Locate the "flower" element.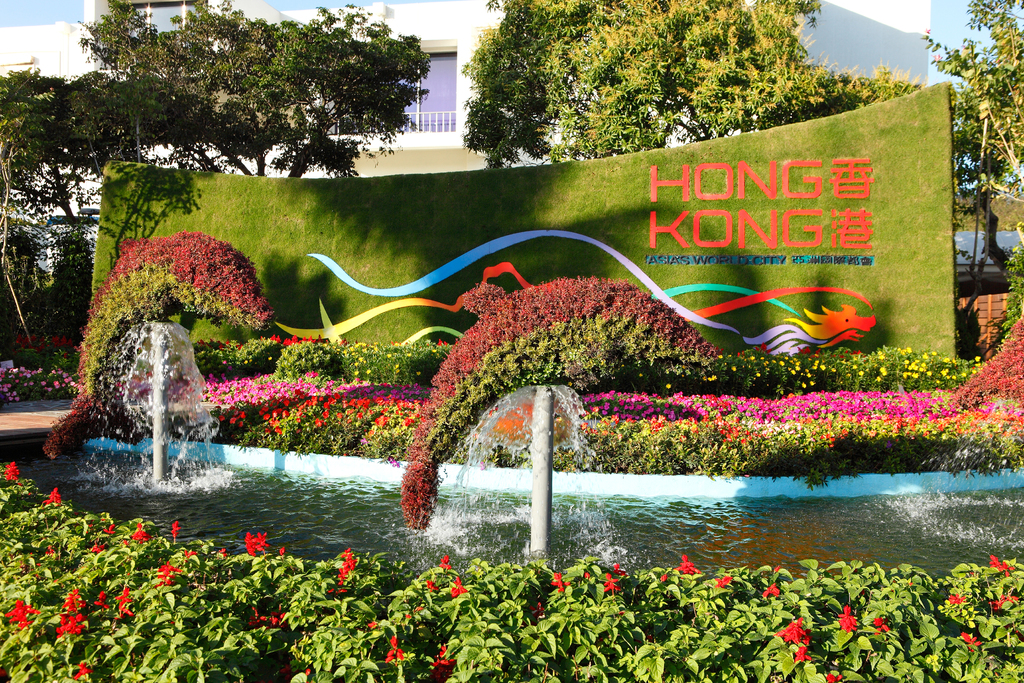
Element bbox: <box>425,578,437,591</box>.
